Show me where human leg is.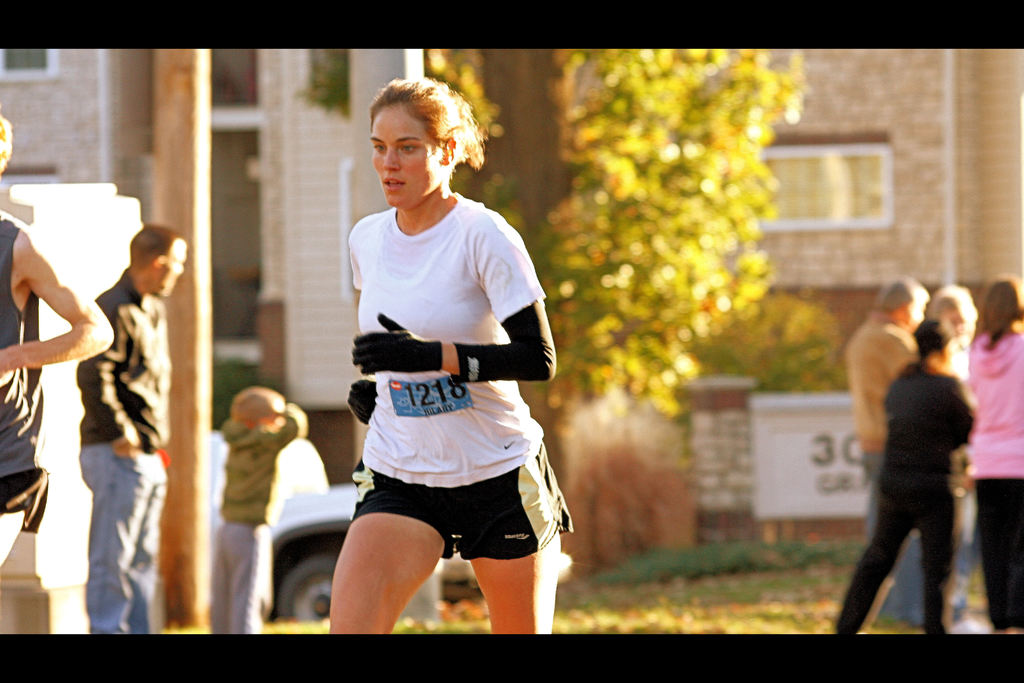
human leg is at (469,537,565,636).
